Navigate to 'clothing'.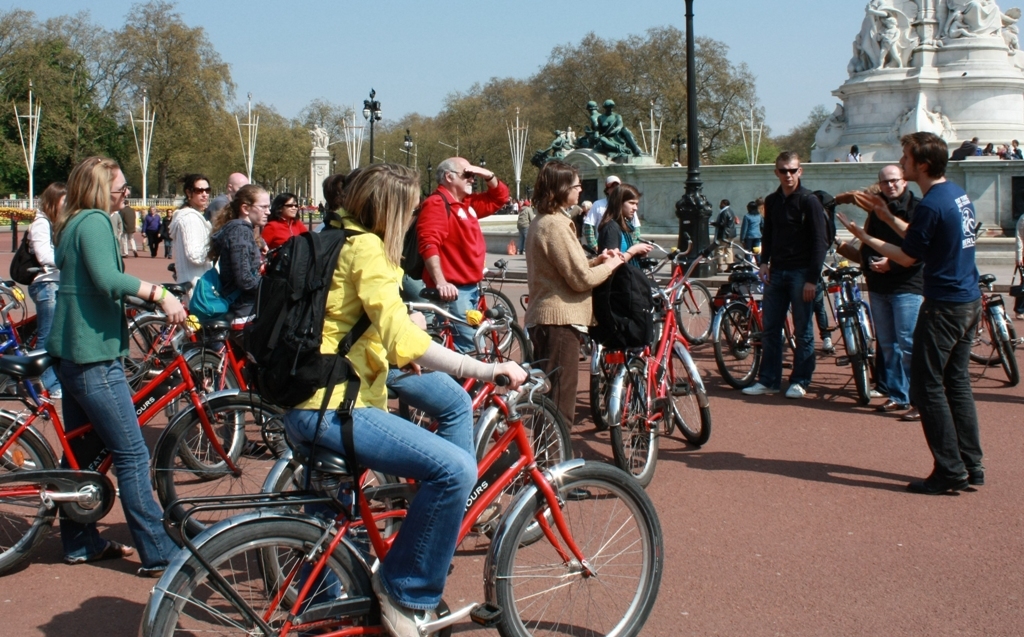
Navigation target: (169,205,235,384).
